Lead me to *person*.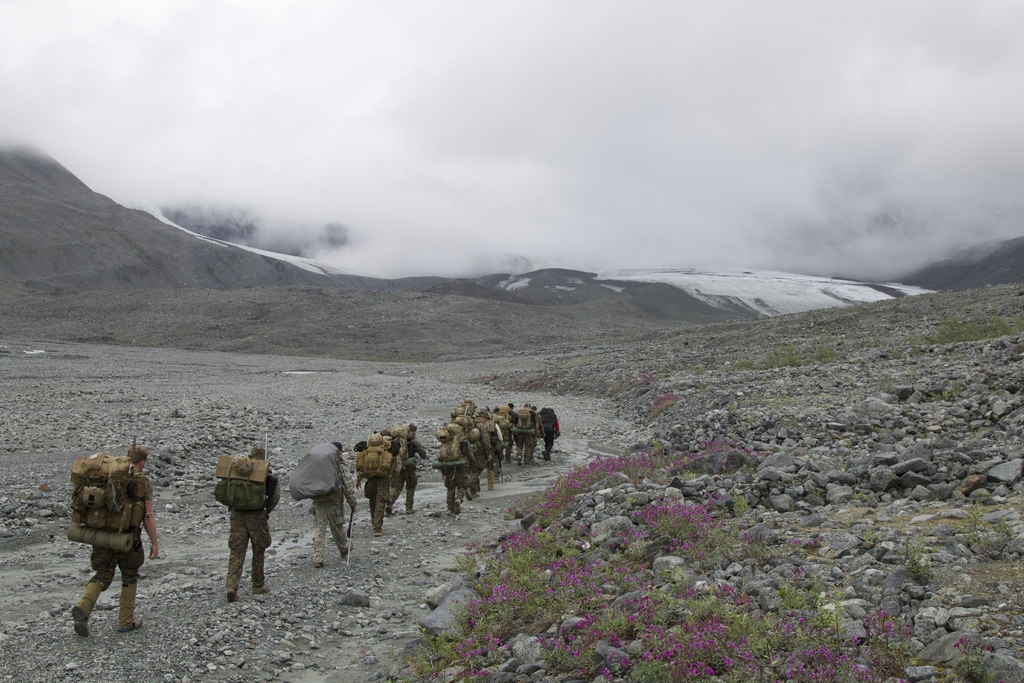
Lead to left=353, top=420, right=405, bottom=533.
